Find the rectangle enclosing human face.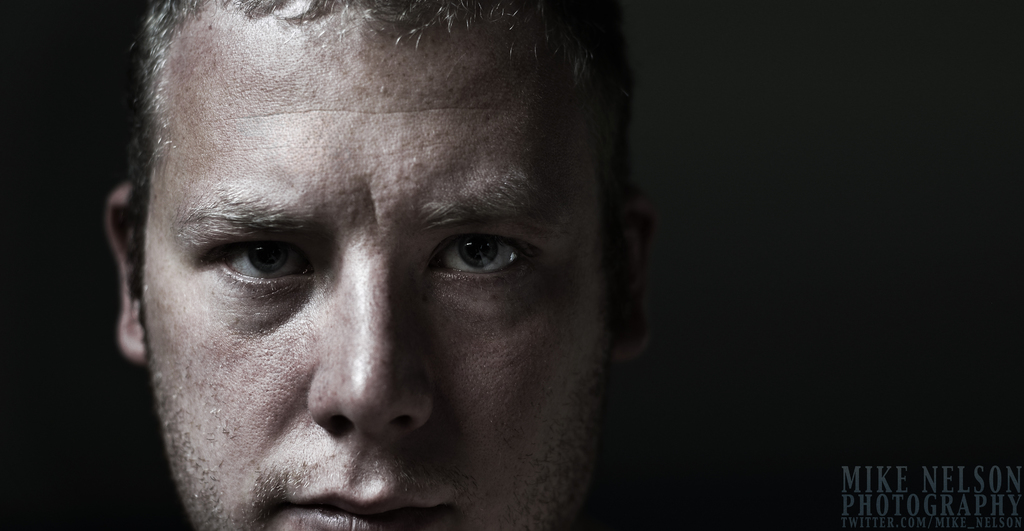
BBox(144, 0, 607, 530).
